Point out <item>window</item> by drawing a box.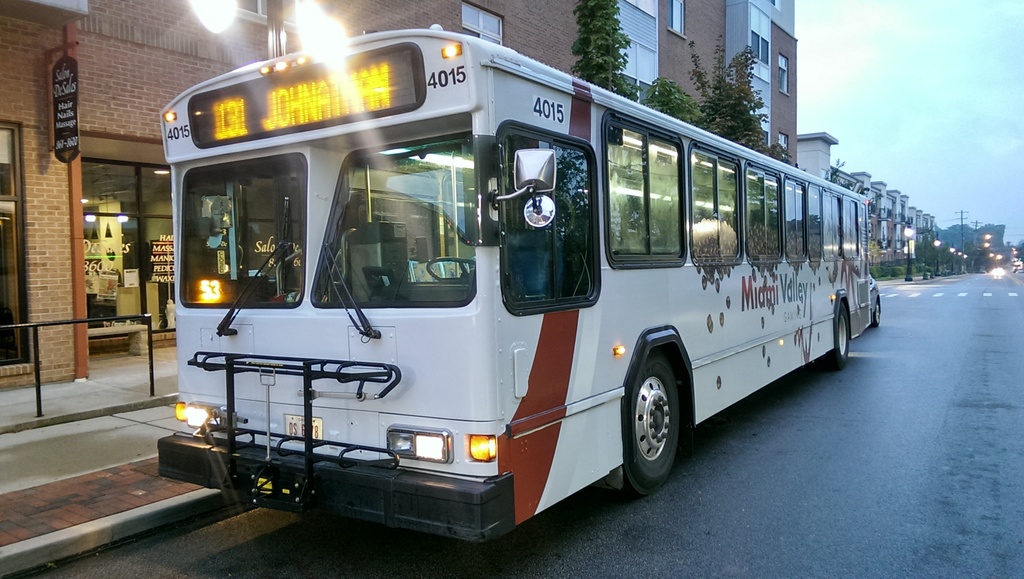
<box>309,129,479,313</box>.
